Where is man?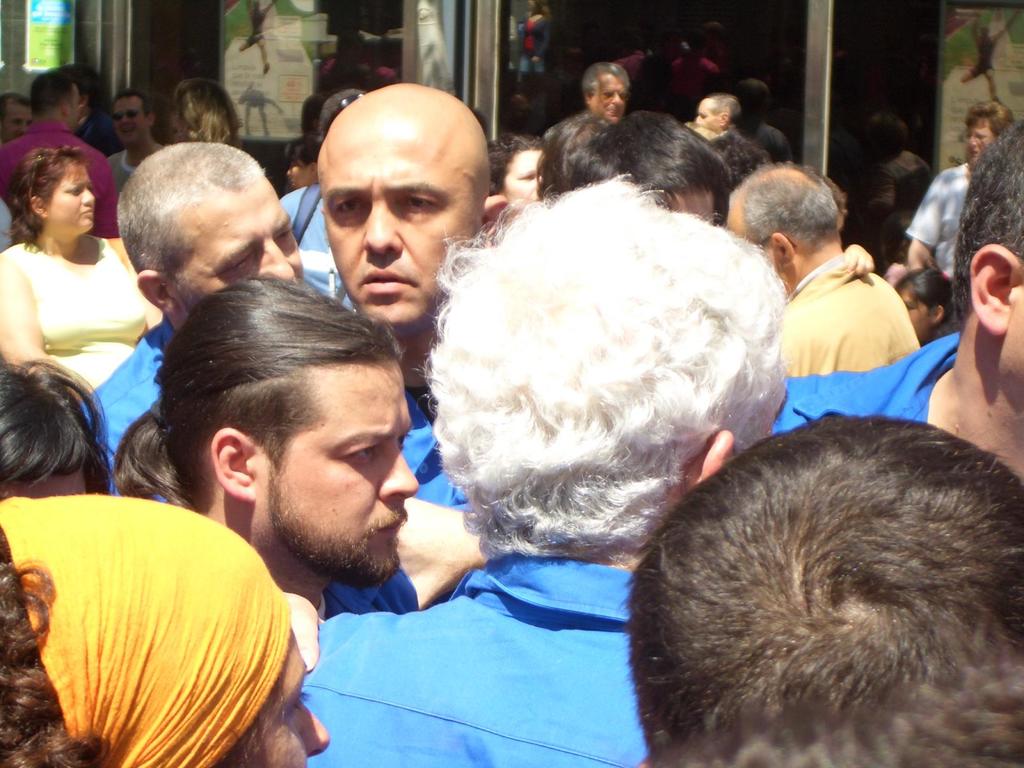
box(111, 273, 422, 617).
